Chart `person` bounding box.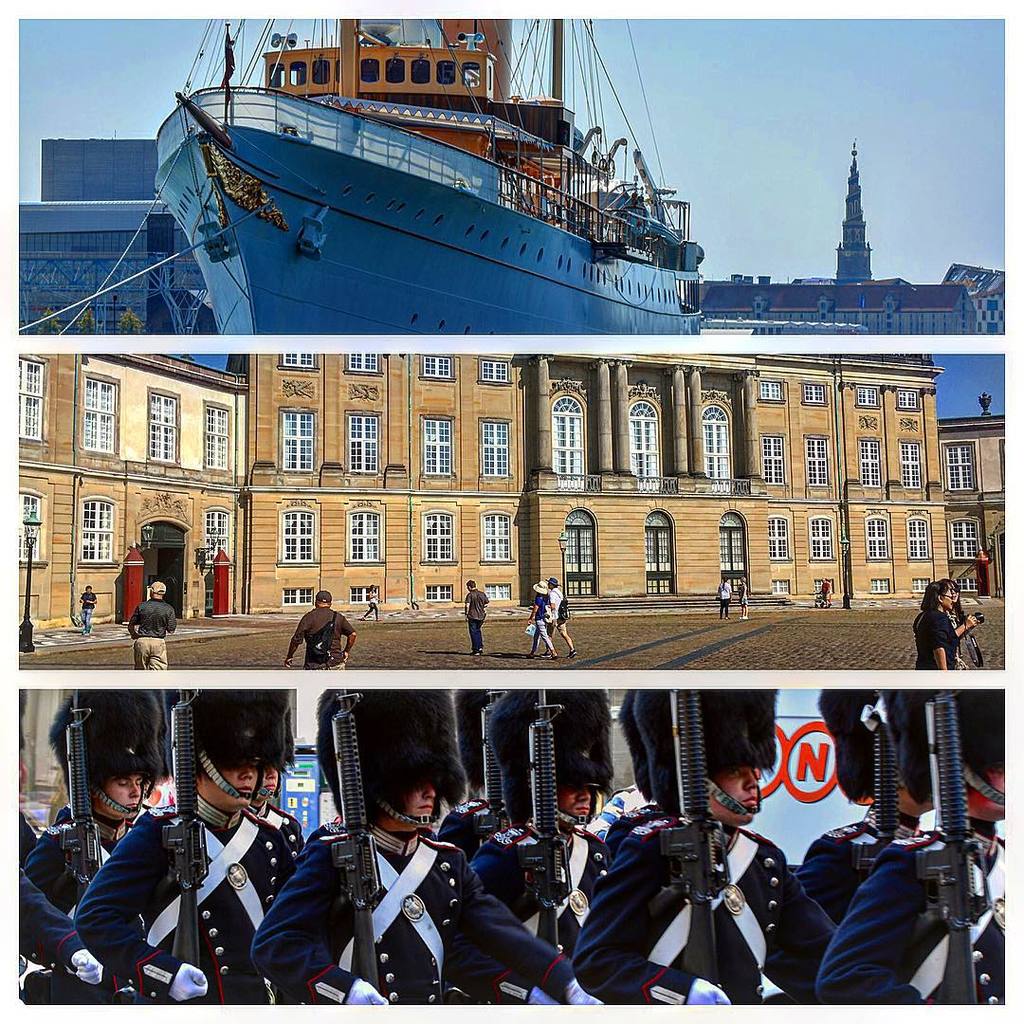
Charted: x1=820 y1=578 x2=834 y2=607.
